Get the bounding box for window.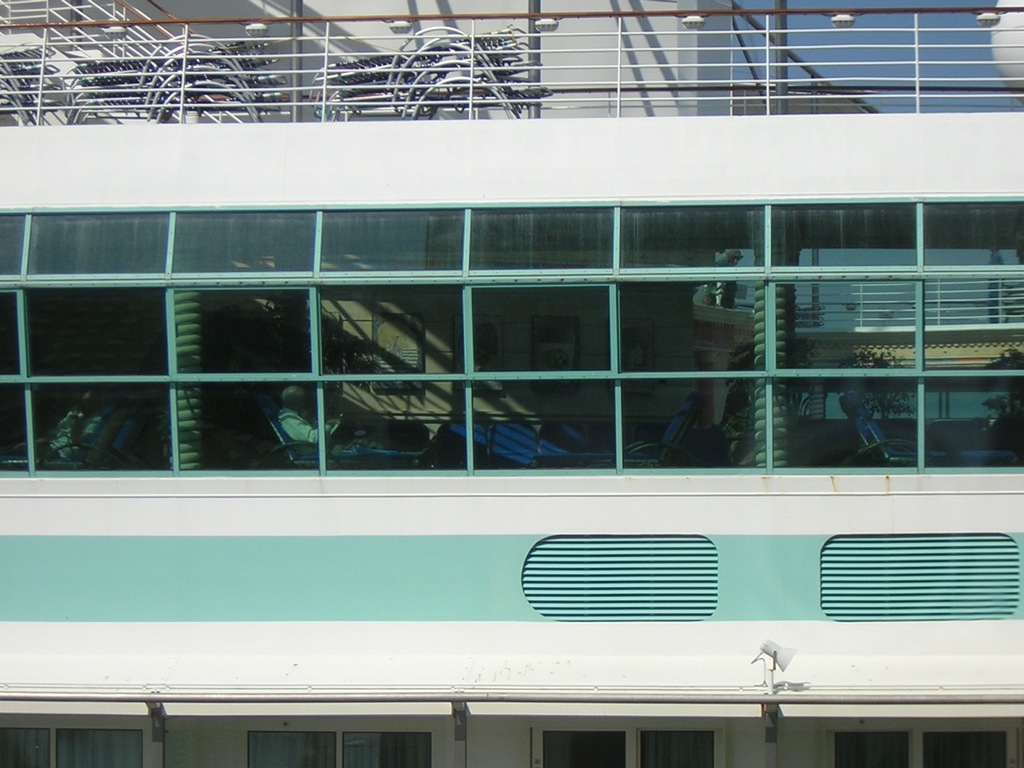
{"x1": 827, "y1": 726, "x2": 1023, "y2": 767}.
